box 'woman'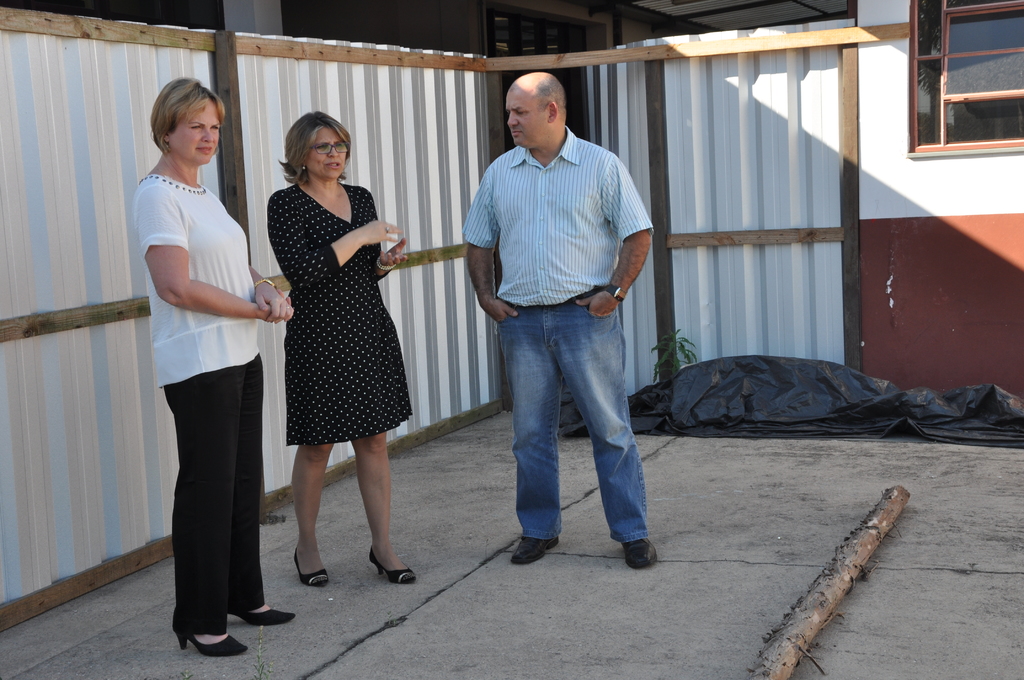
bbox=(262, 105, 420, 592)
